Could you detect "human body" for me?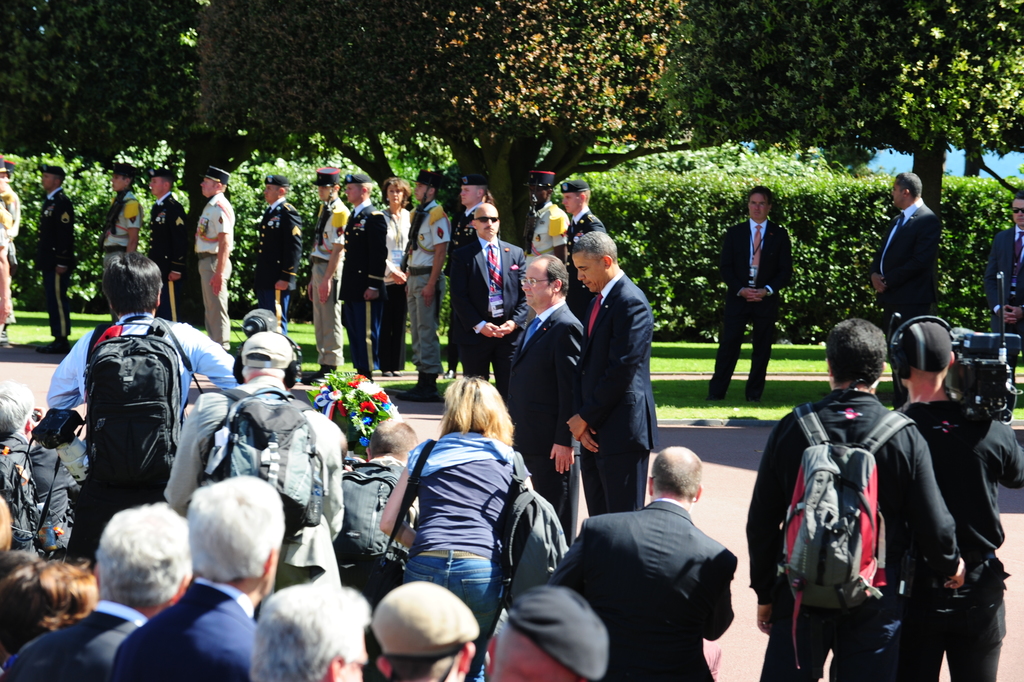
Detection result: select_region(253, 199, 304, 334).
